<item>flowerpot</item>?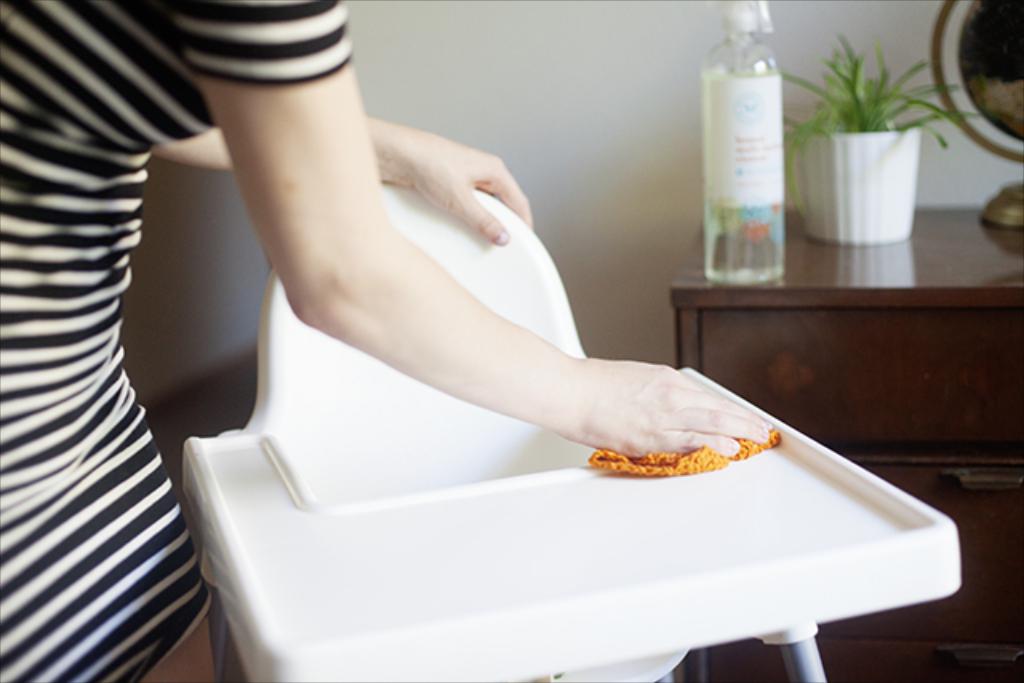
(left=800, top=77, right=928, bottom=253)
